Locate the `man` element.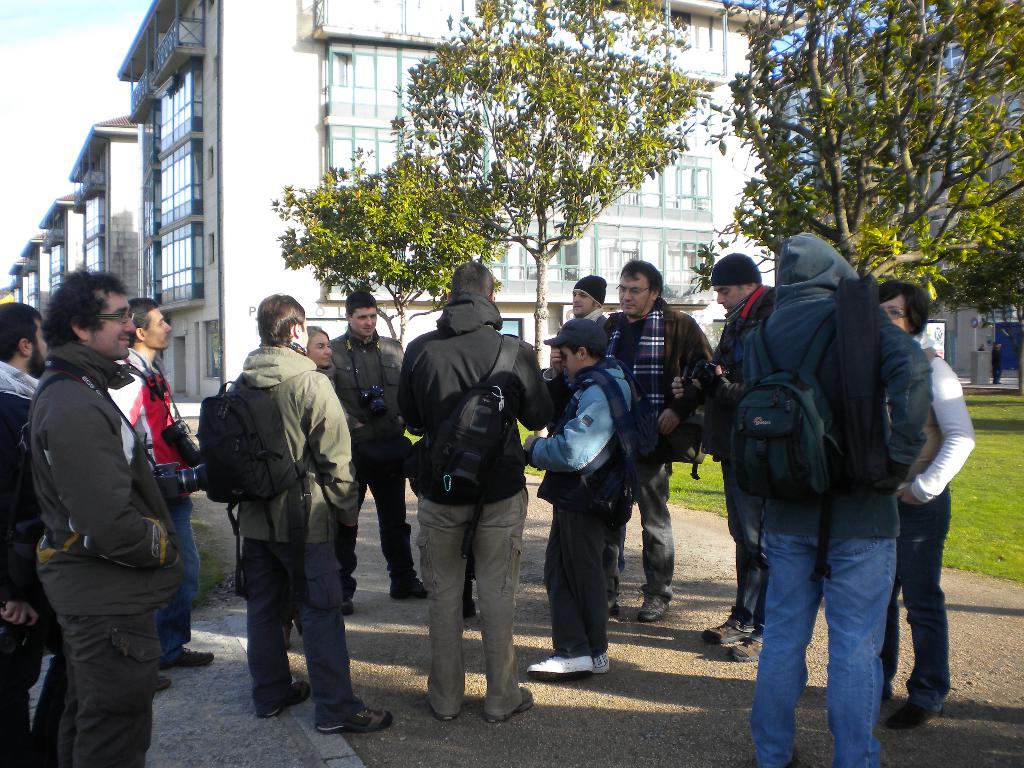
Element bbox: 567/278/620/569.
